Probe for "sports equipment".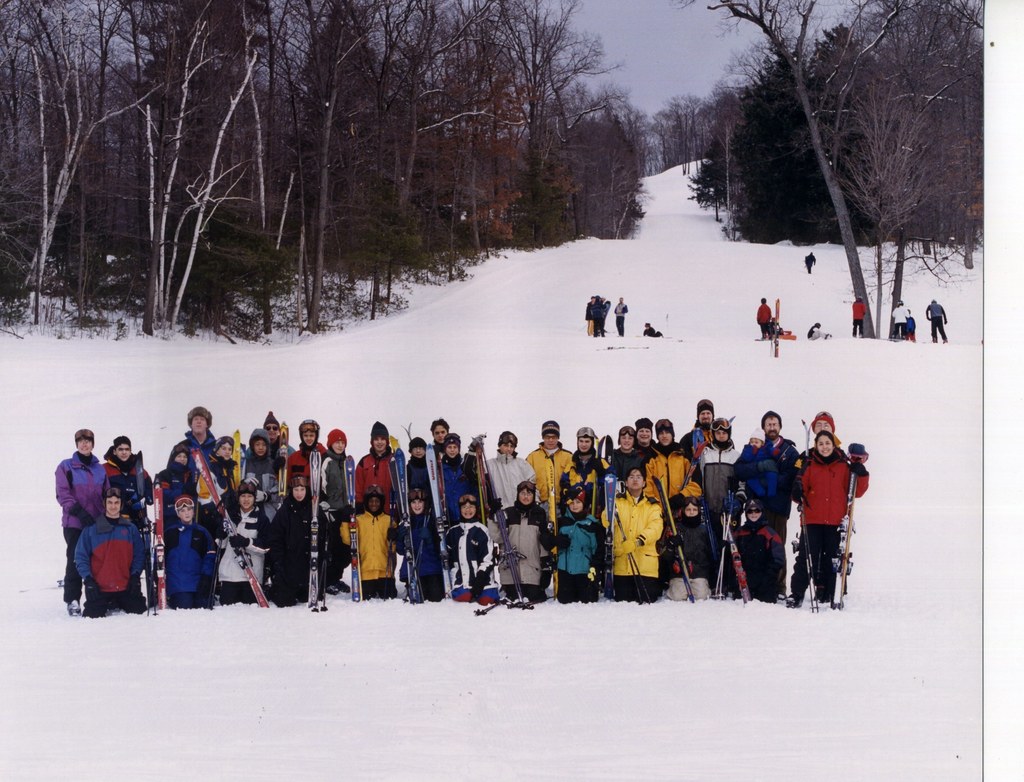
Probe result: left=131, top=447, right=155, bottom=616.
